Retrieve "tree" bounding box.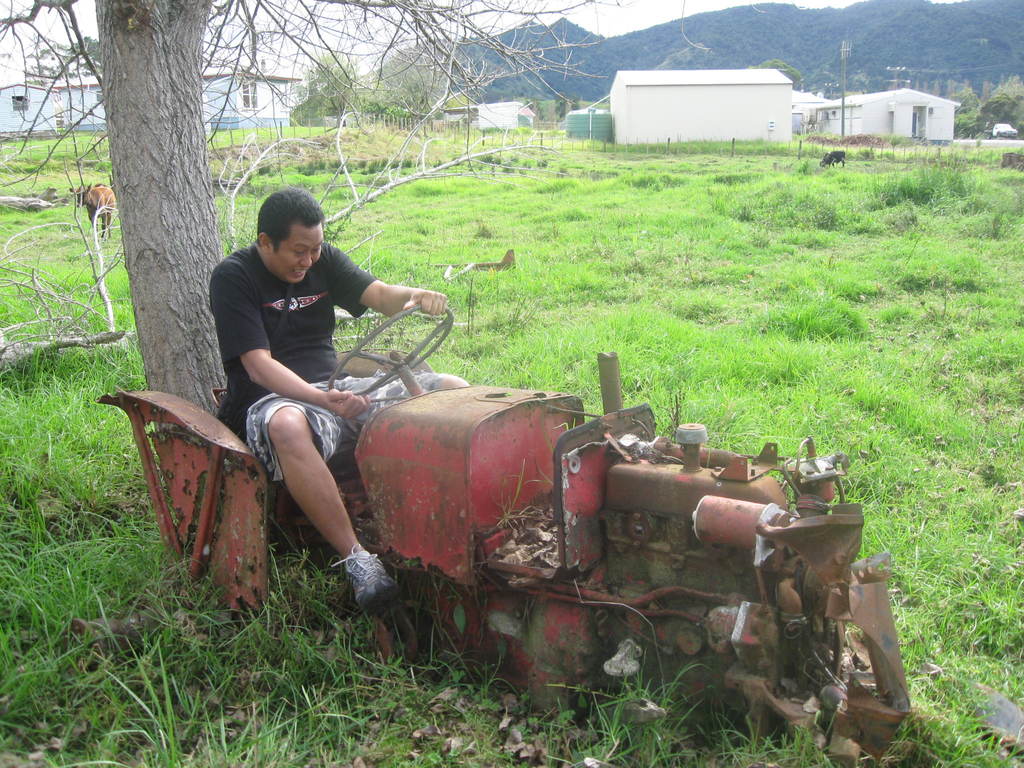
Bounding box: {"x1": 0, "y1": 0, "x2": 630, "y2": 444}.
